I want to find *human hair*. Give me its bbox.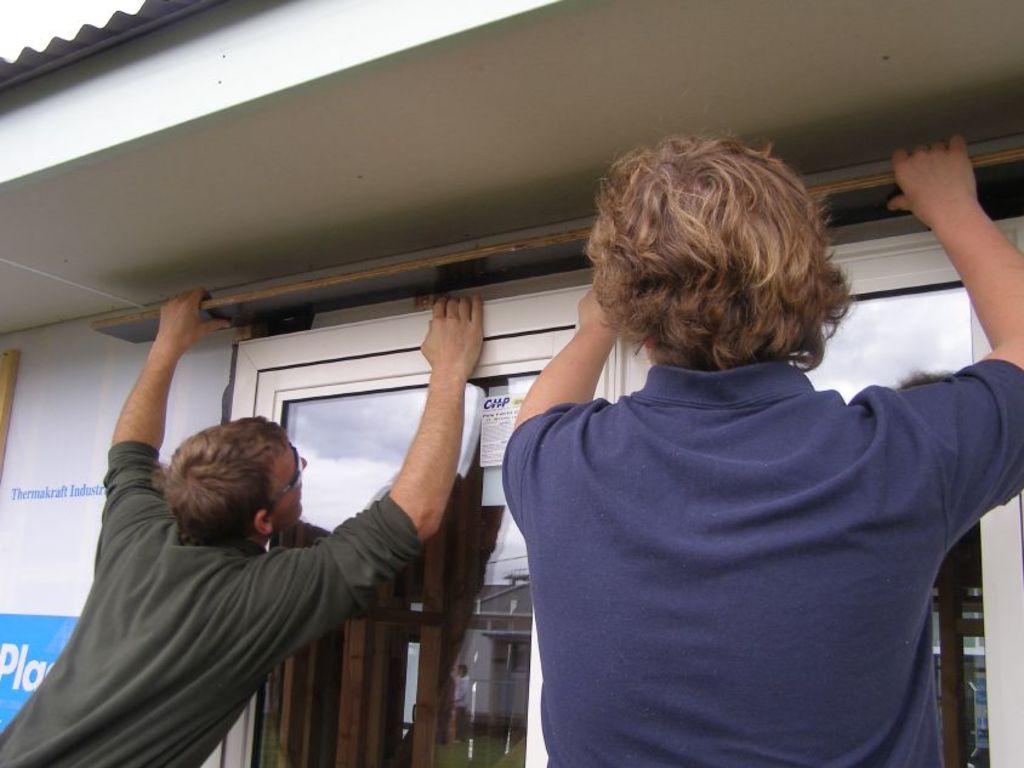
[558,132,836,400].
